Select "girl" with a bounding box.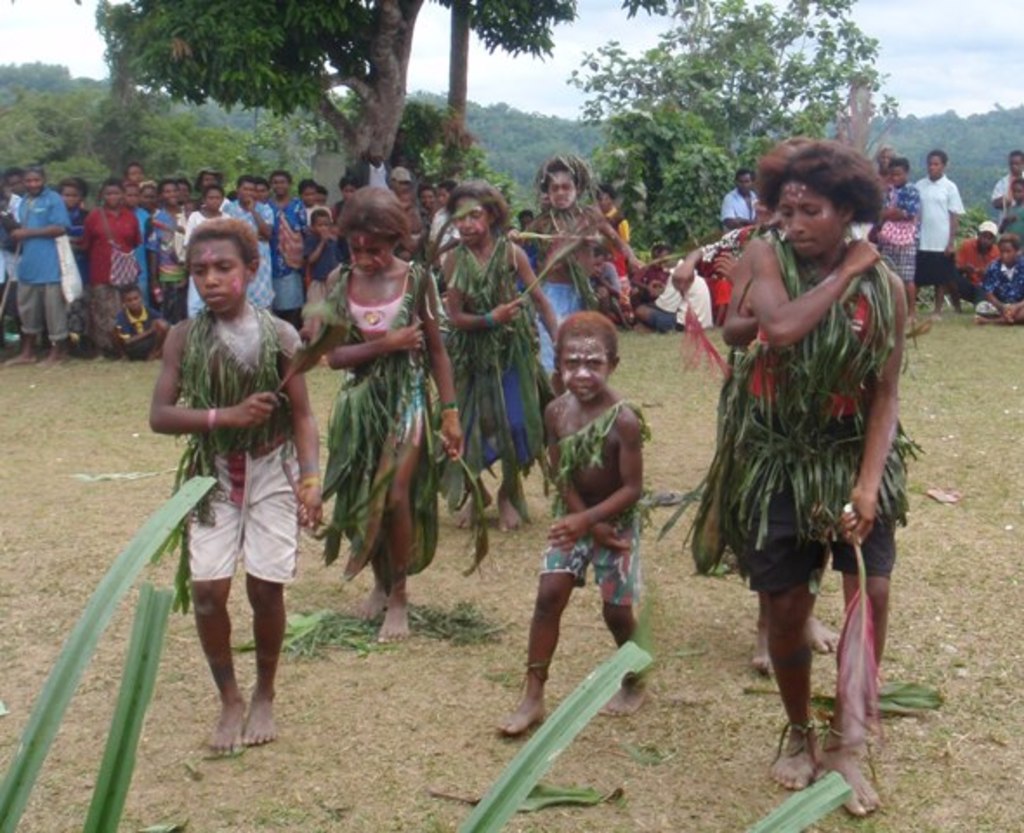
144 179 161 212.
